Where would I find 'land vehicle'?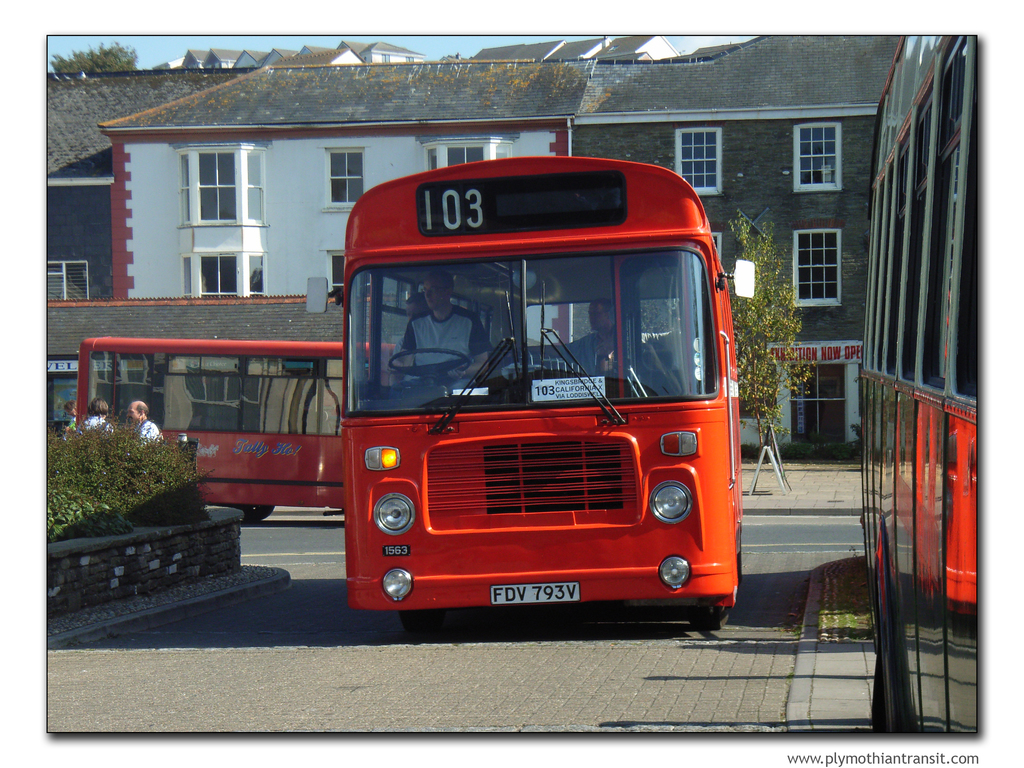
At left=316, top=164, right=755, bottom=614.
